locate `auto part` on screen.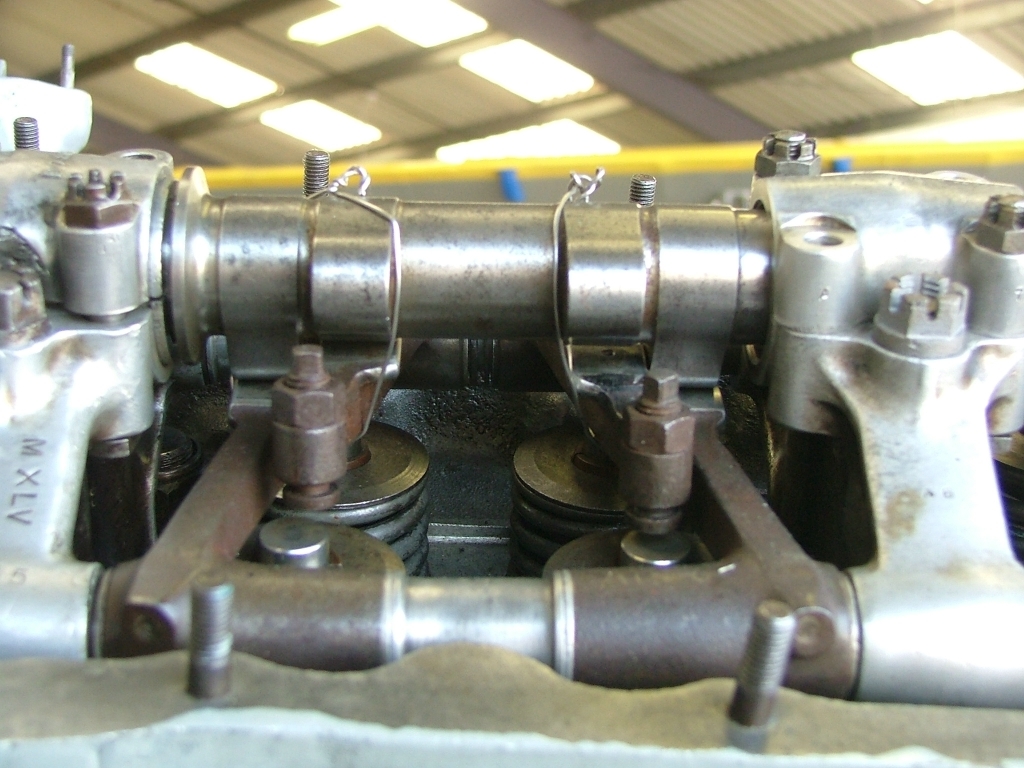
On screen at bbox(0, 121, 1023, 767).
